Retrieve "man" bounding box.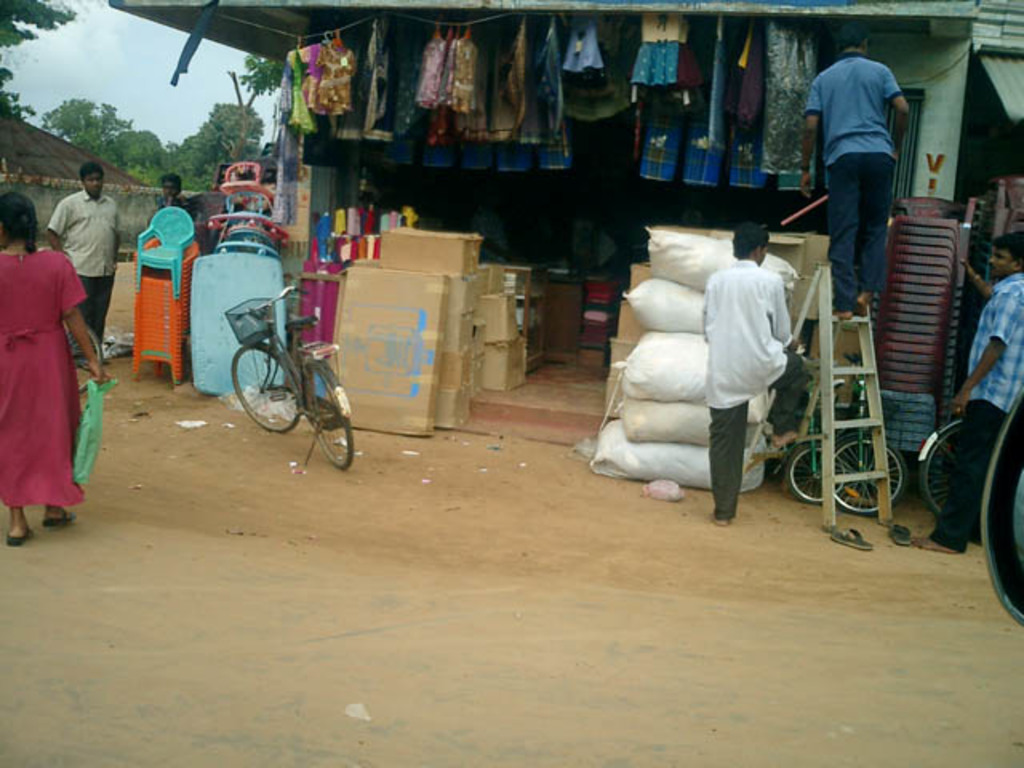
Bounding box: pyautogui.locateOnScreen(800, 18, 910, 323).
